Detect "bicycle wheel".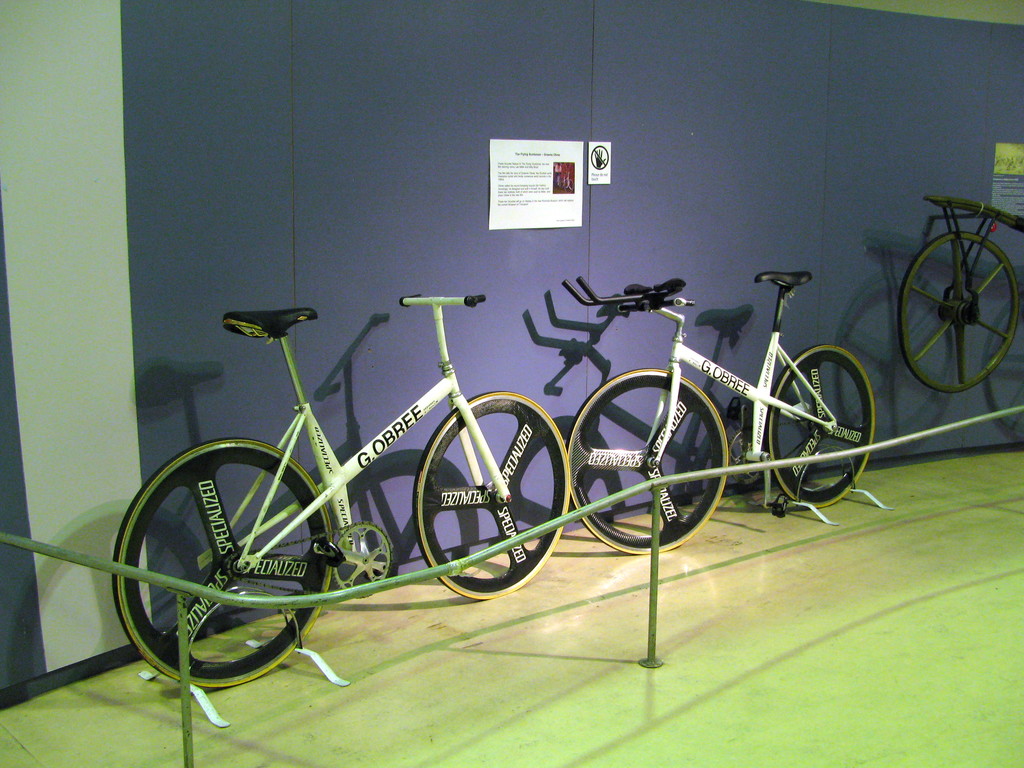
Detected at 896, 213, 1017, 404.
